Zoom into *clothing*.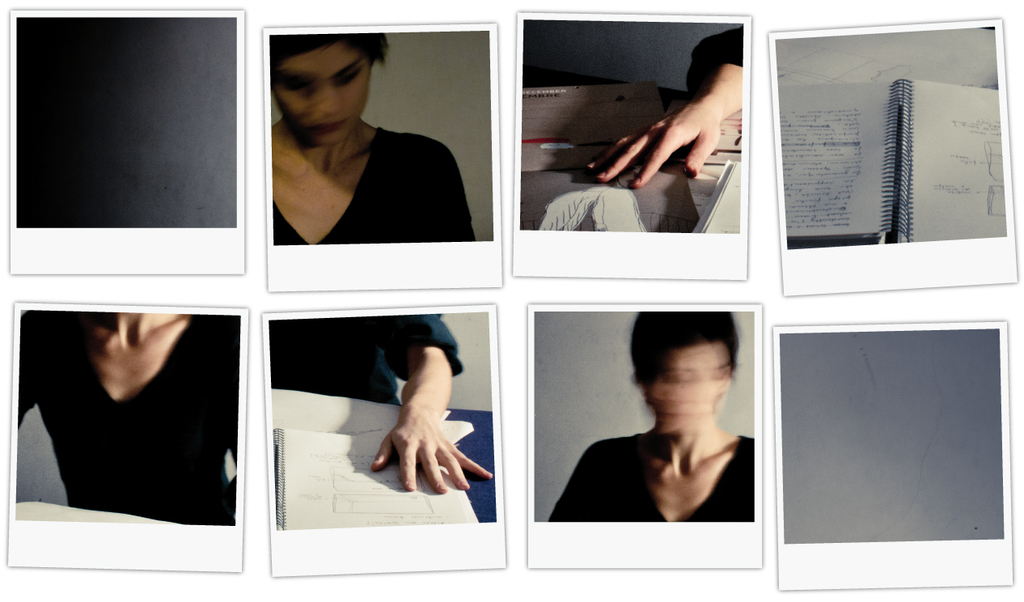
Zoom target: 270/314/465/405.
